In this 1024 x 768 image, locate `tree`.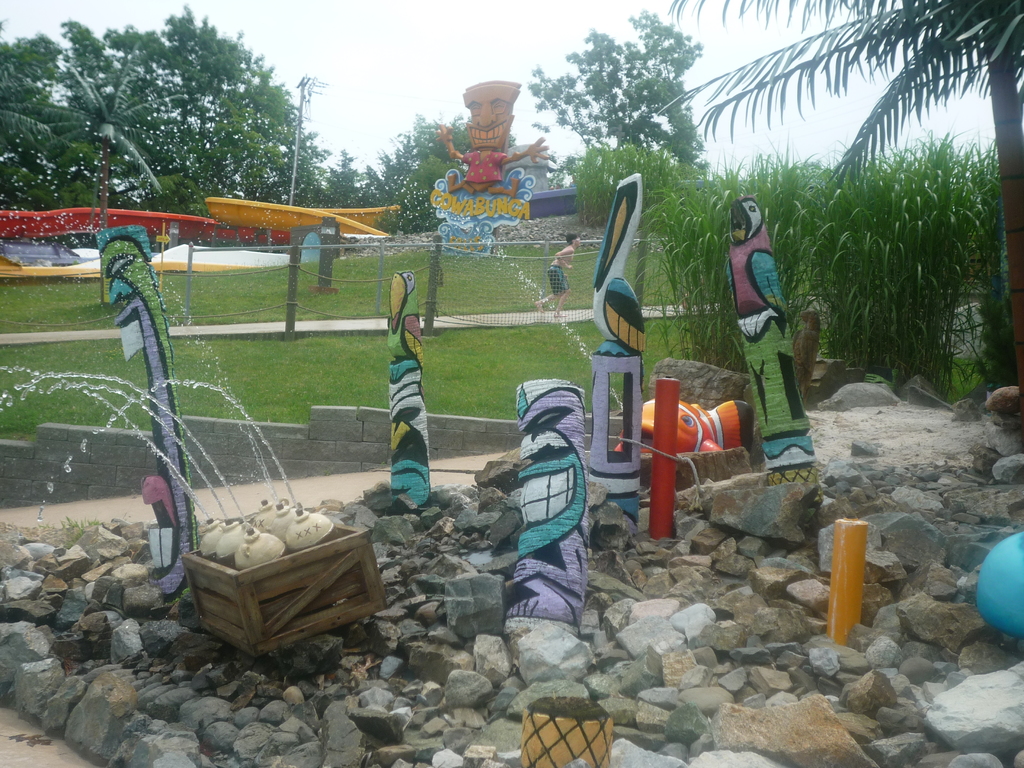
Bounding box: {"left": 526, "top": 118, "right": 583, "bottom": 198}.
